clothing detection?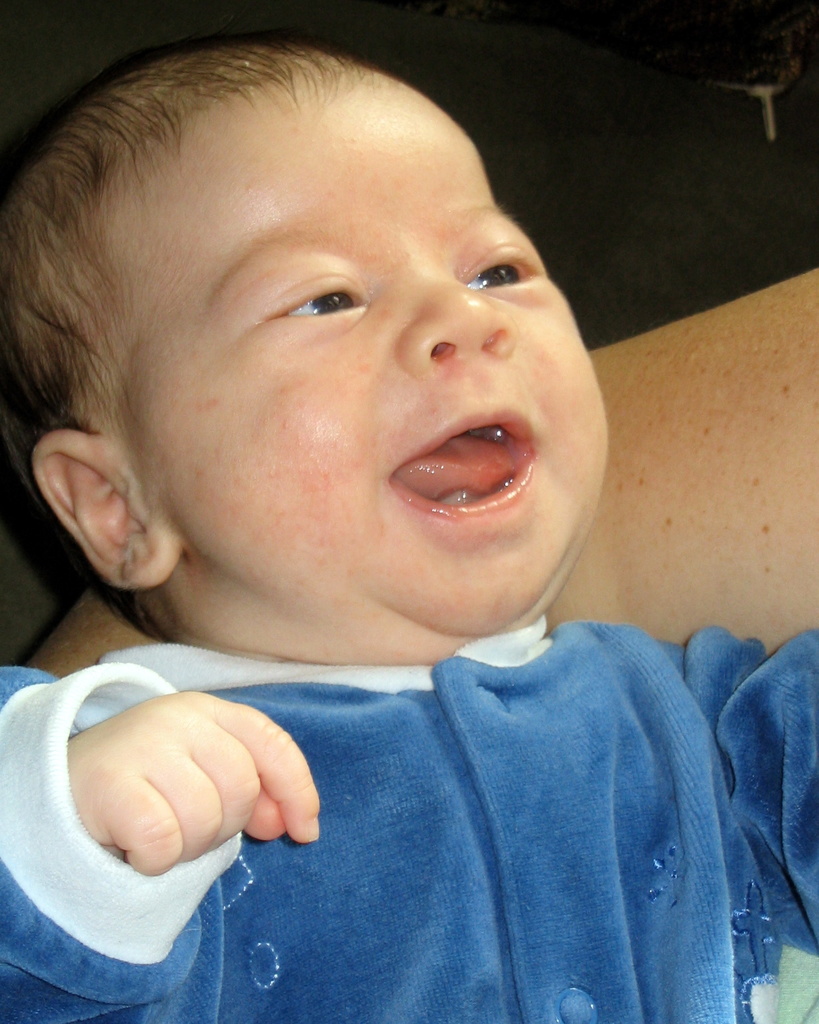
19, 571, 804, 1001
